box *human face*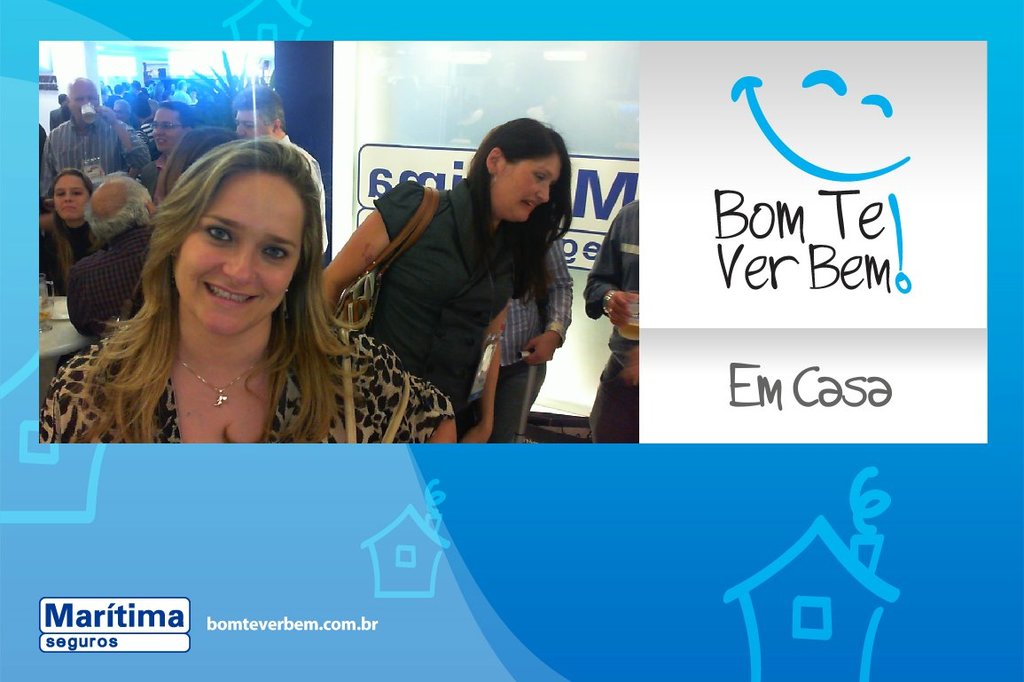
x1=238, y1=110, x2=271, y2=137
